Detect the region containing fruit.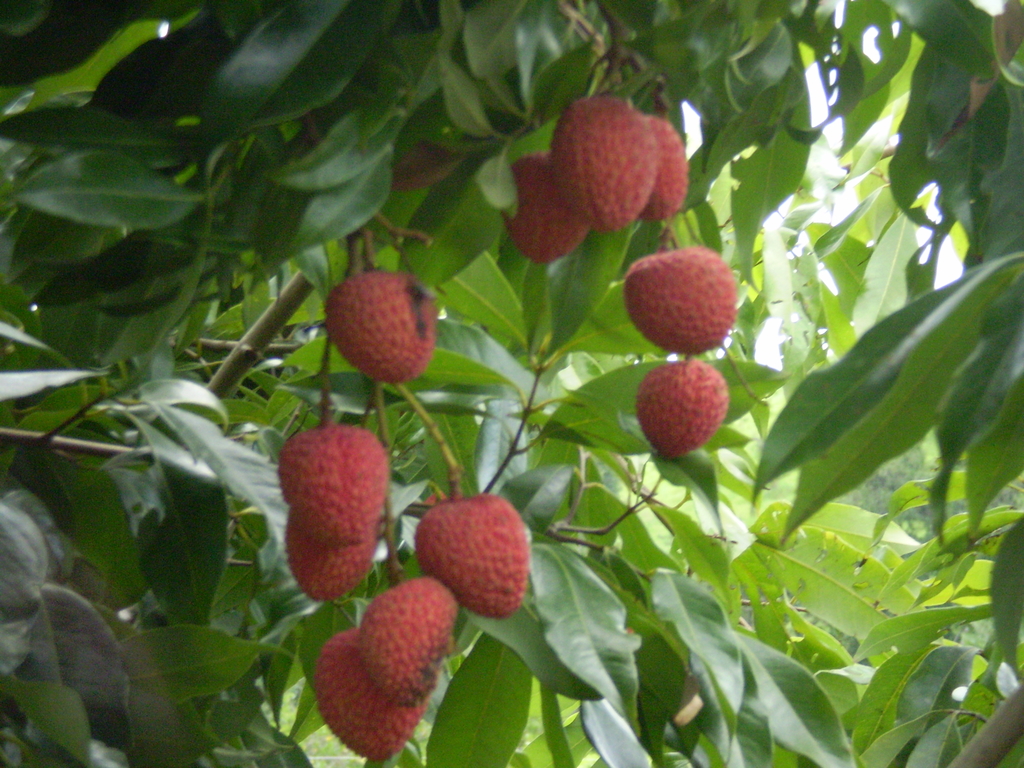
pyautogui.locateOnScreen(275, 421, 393, 552).
